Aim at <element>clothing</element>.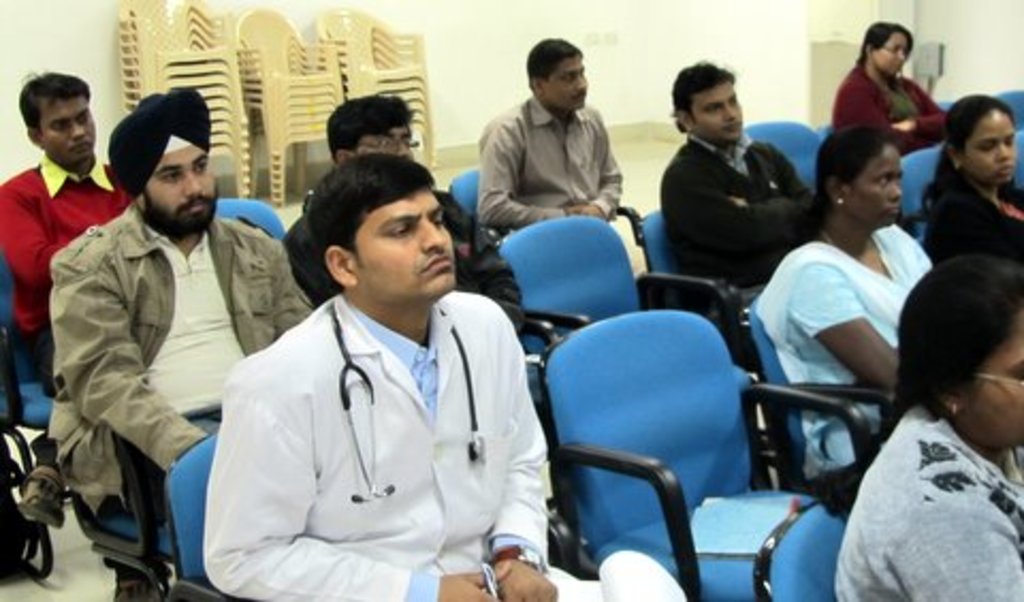
Aimed at bbox=[749, 239, 934, 465].
